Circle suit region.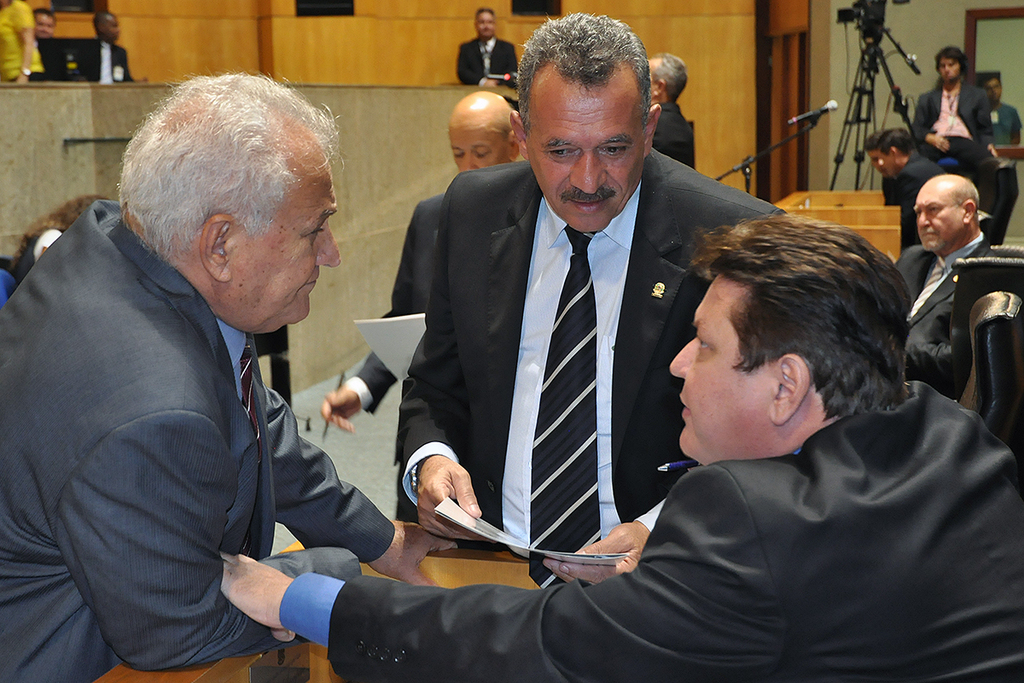
Region: (0, 197, 398, 682).
